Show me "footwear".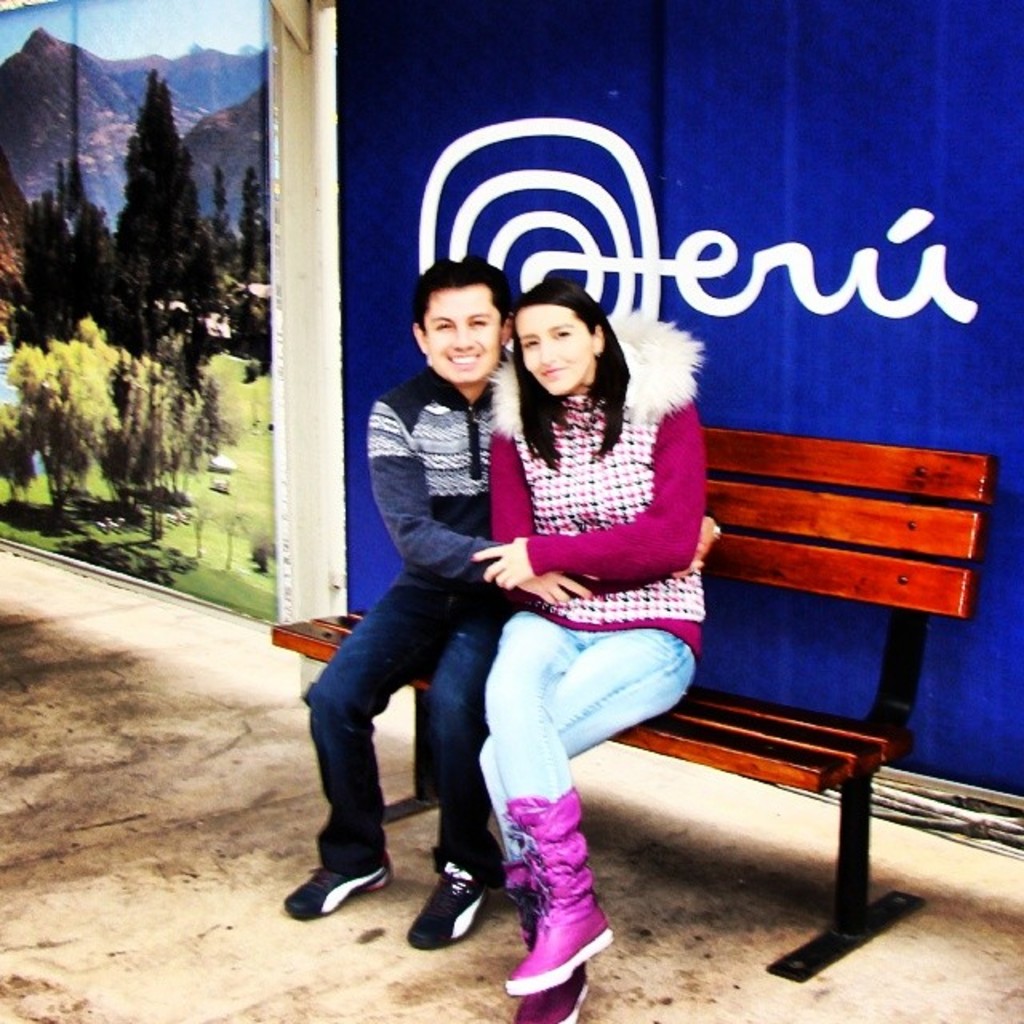
"footwear" is here: bbox=(501, 786, 610, 994).
